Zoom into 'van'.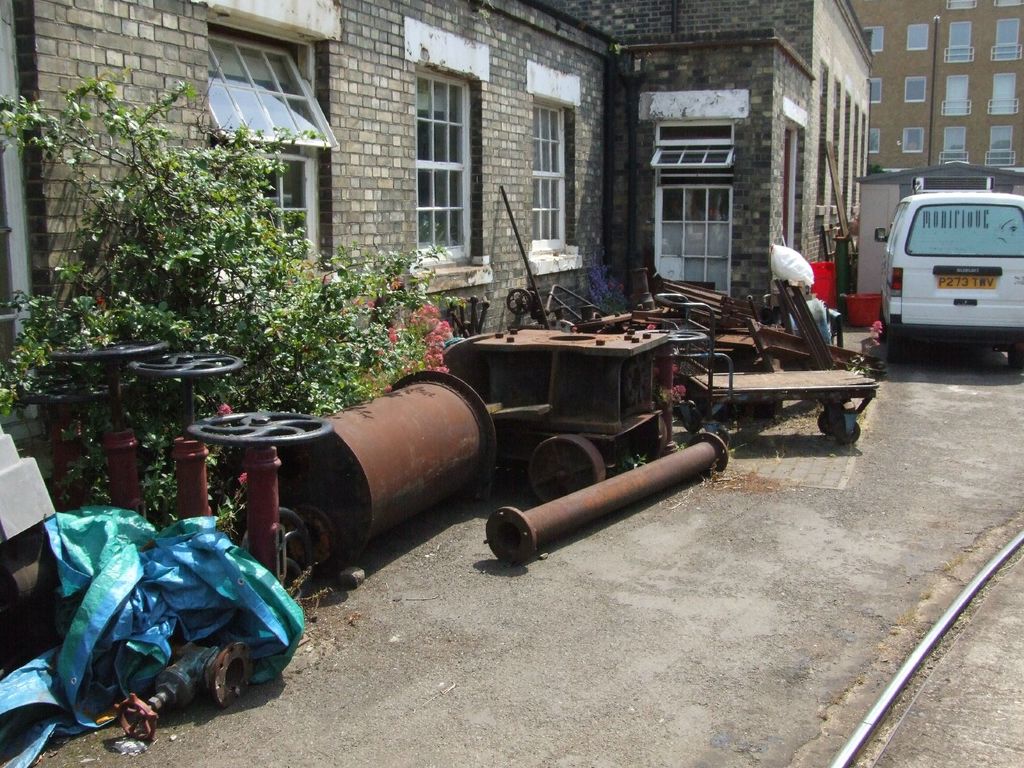
Zoom target: locate(870, 189, 1023, 364).
